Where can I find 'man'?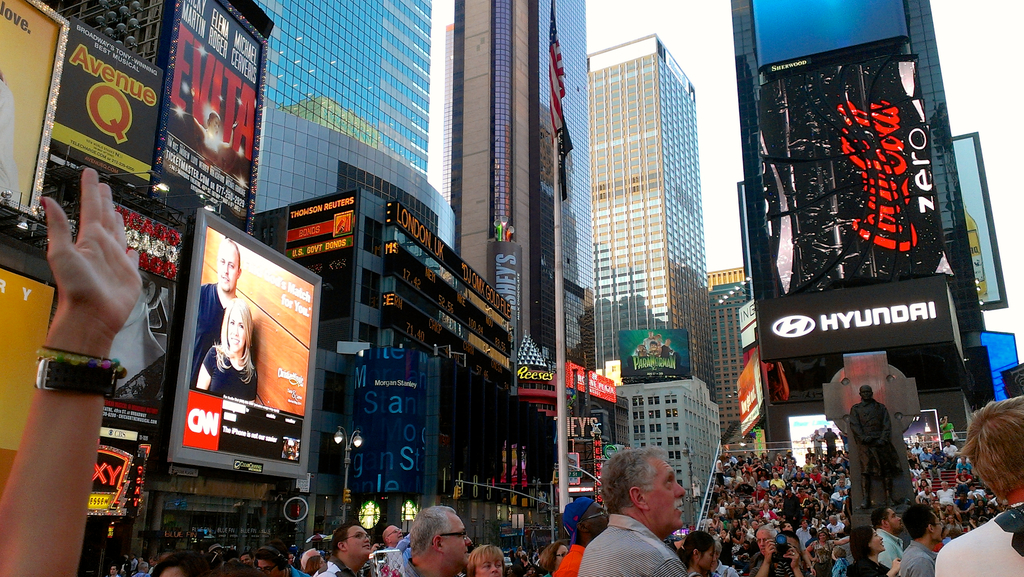
You can find it at x1=191, y1=236, x2=256, y2=387.
